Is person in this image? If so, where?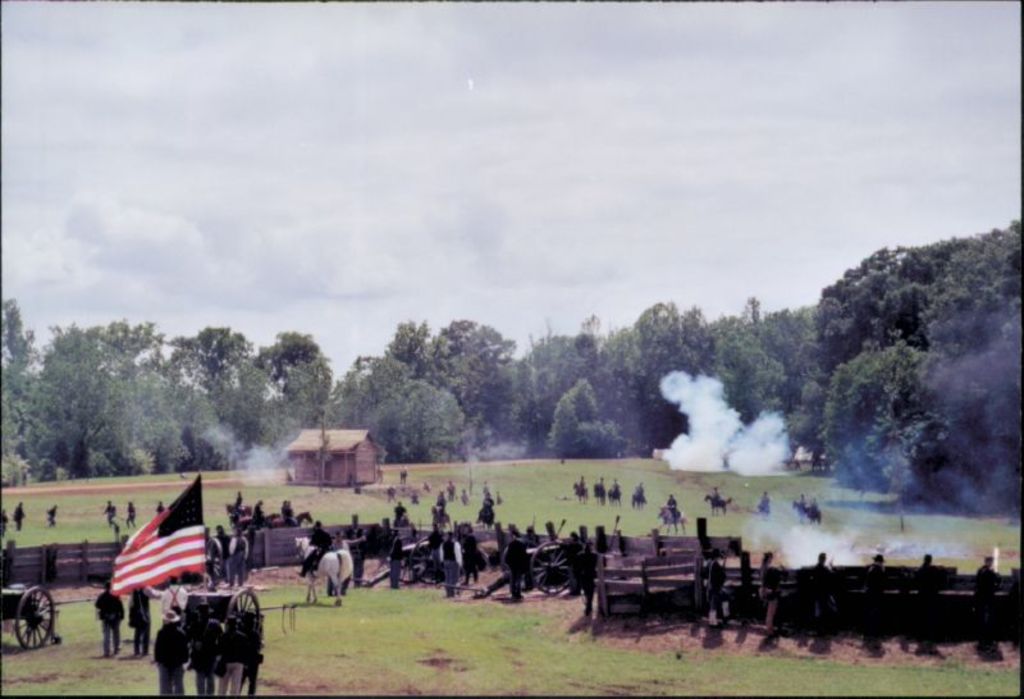
Yes, at <region>197, 606, 228, 698</region>.
